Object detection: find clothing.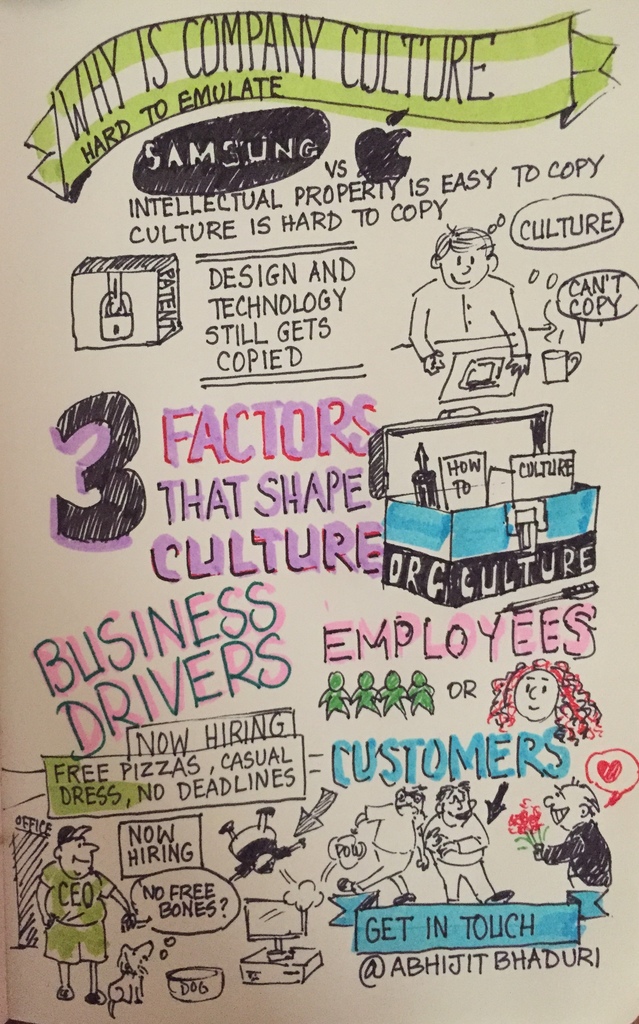
locate(538, 818, 614, 913).
